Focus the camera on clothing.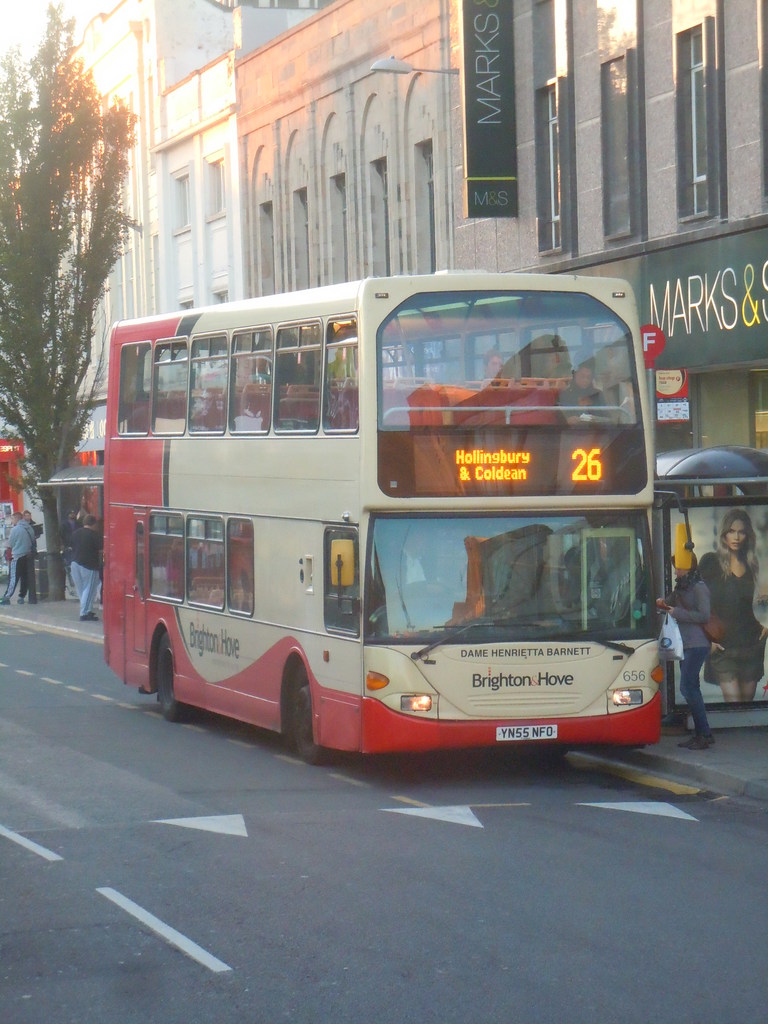
Focus region: select_region(55, 521, 79, 589).
